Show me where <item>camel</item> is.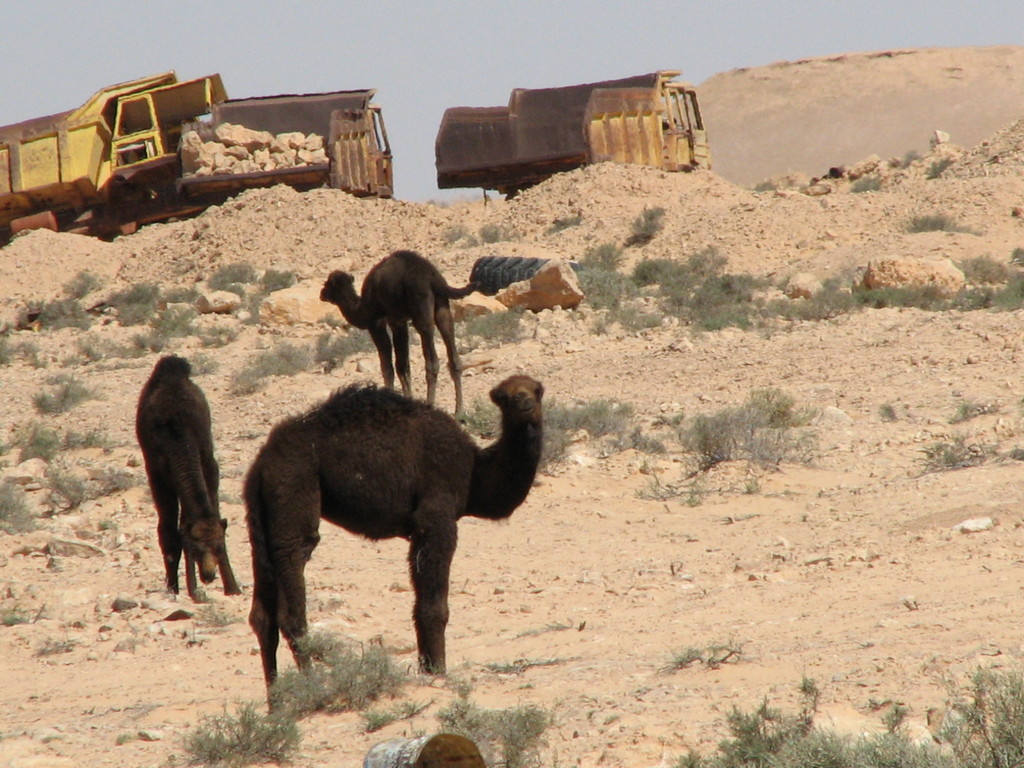
<item>camel</item> is at detection(247, 374, 545, 719).
